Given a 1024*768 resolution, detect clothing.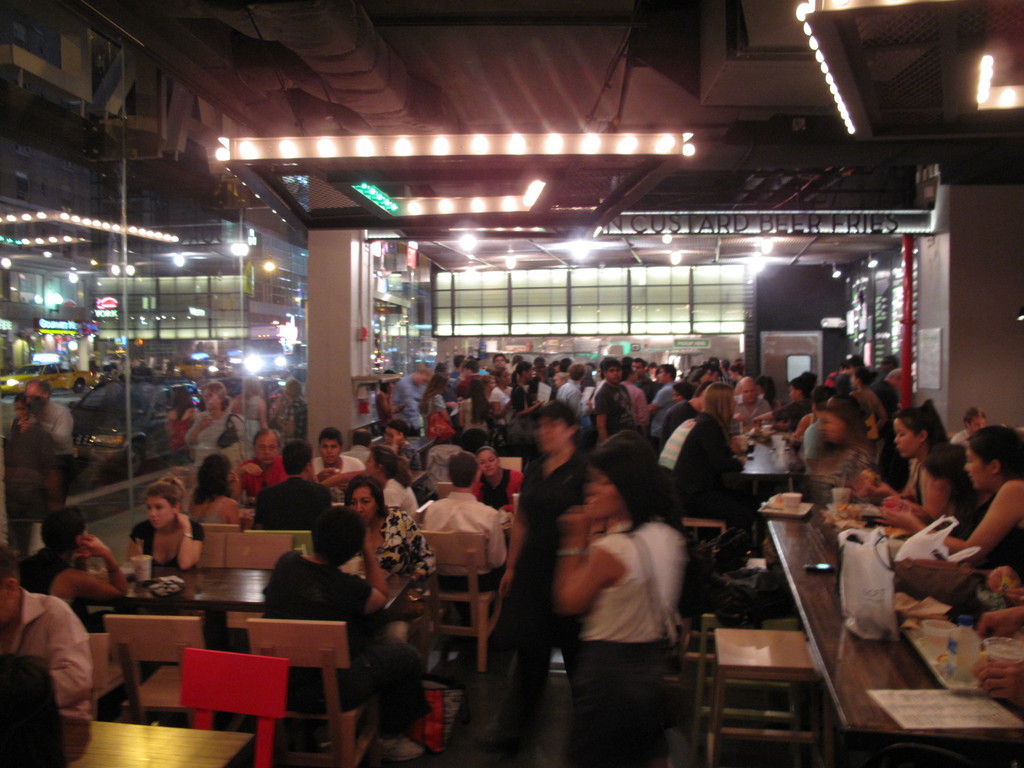
428:400:450:434.
